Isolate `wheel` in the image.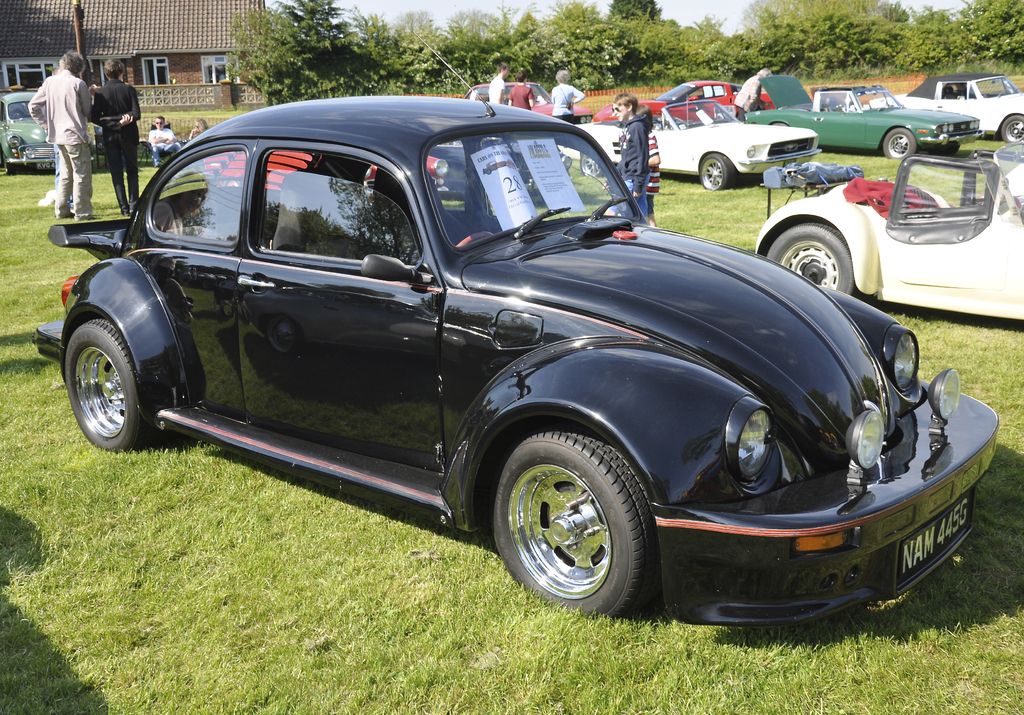
Isolated region: 58,316,163,456.
